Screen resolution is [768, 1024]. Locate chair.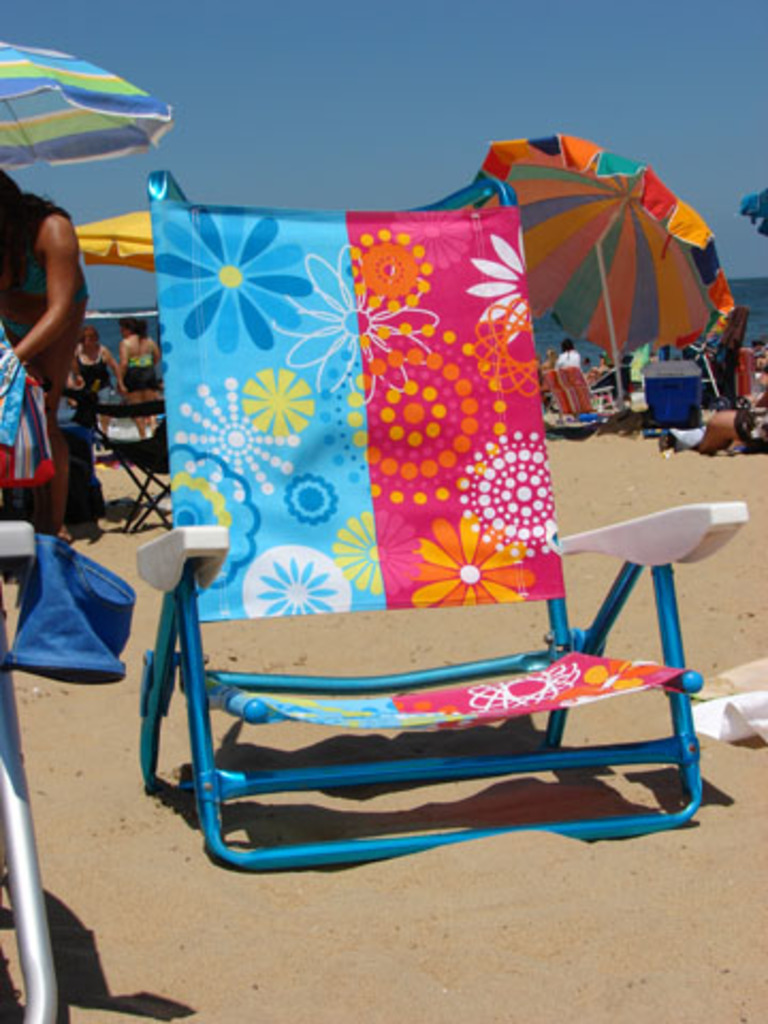
(544,365,627,435).
